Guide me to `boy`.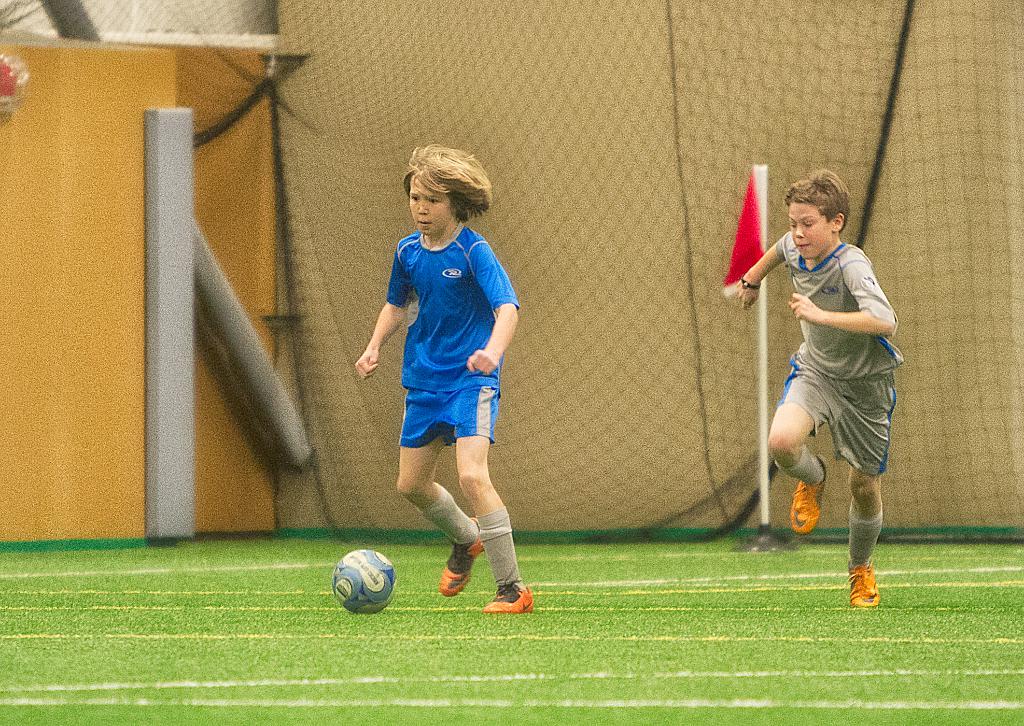
Guidance: <box>730,168,894,608</box>.
